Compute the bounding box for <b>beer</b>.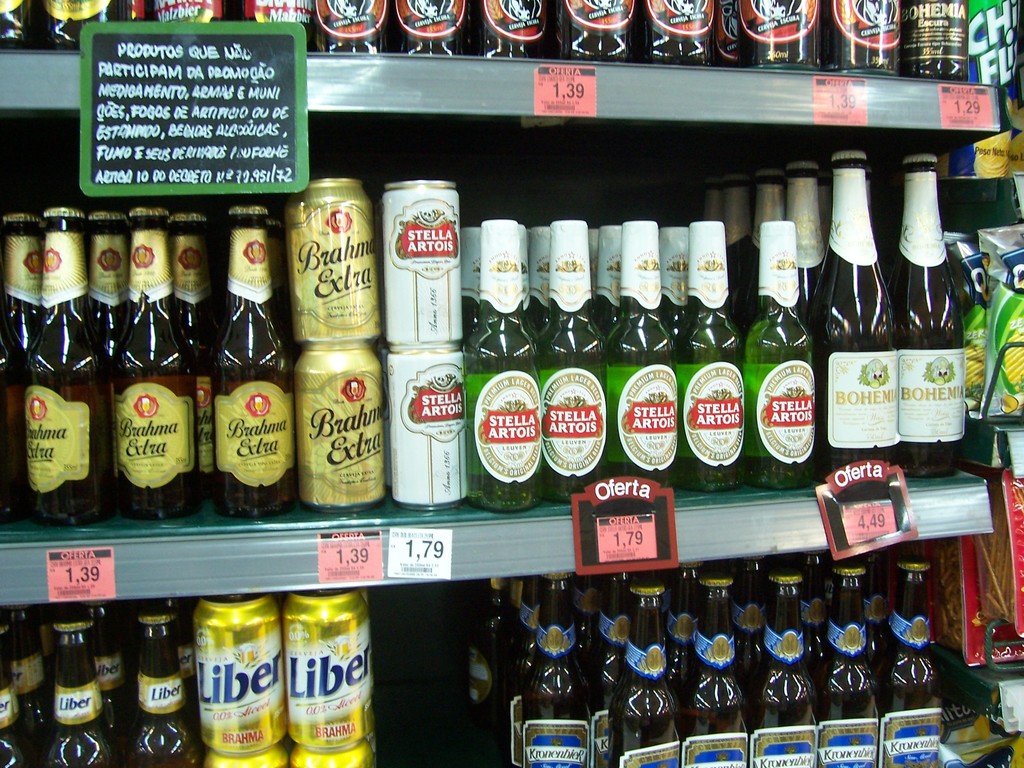
x1=890, y1=553, x2=947, y2=767.
